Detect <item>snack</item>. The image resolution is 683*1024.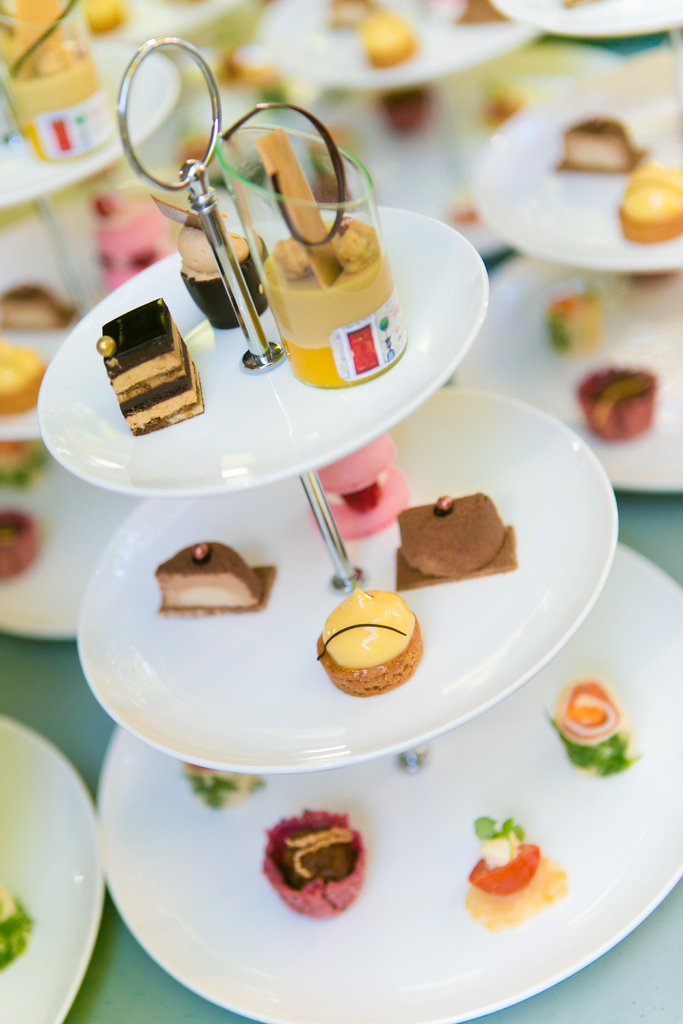
[181, 759, 265, 813].
